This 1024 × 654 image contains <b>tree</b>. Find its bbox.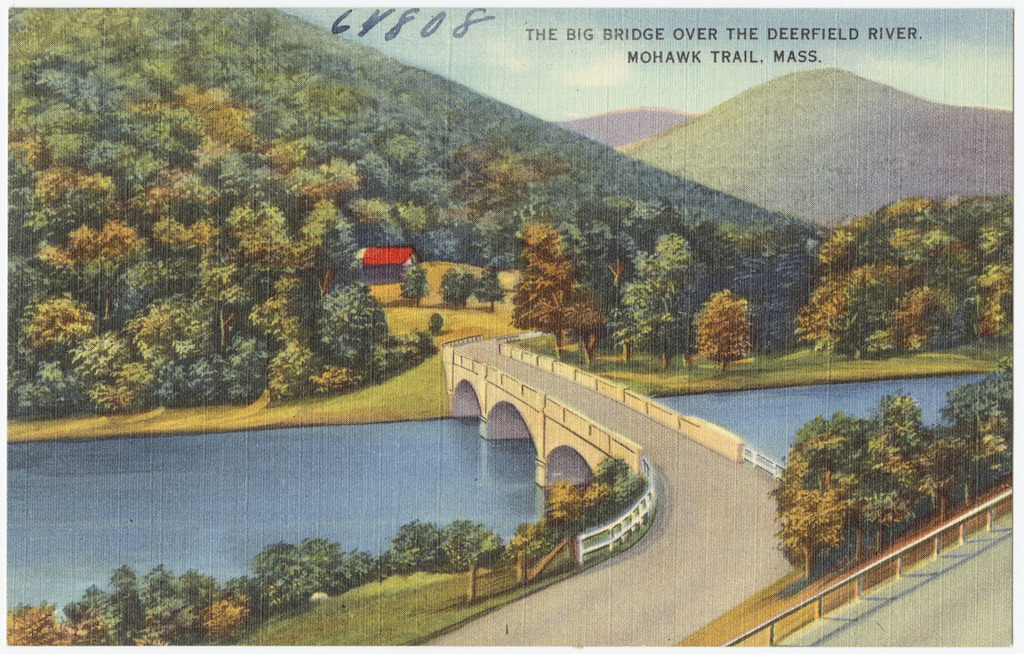
{"left": 431, "top": 263, "right": 476, "bottom": 308}.
